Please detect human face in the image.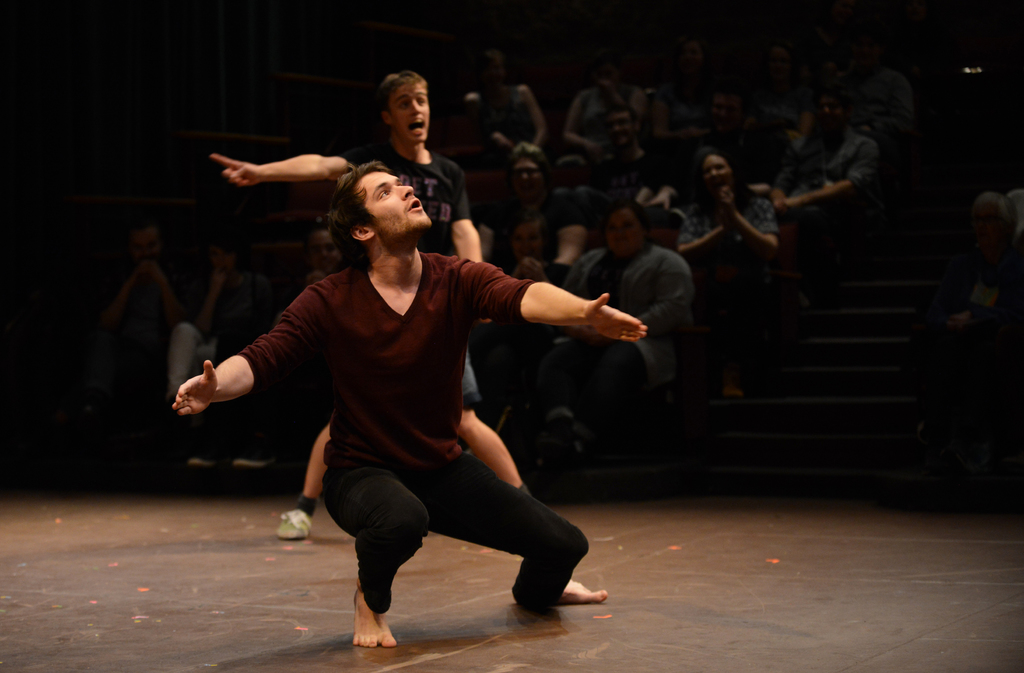
(515, 218, 539, 259).
